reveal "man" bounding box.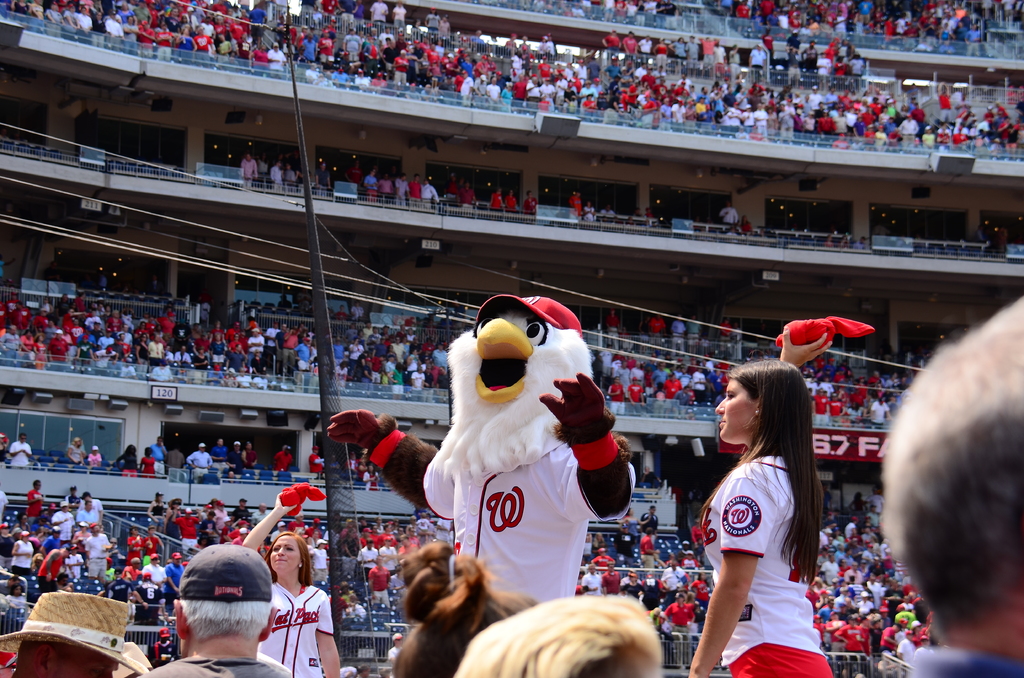
Revealed: [134,545,301,677].
